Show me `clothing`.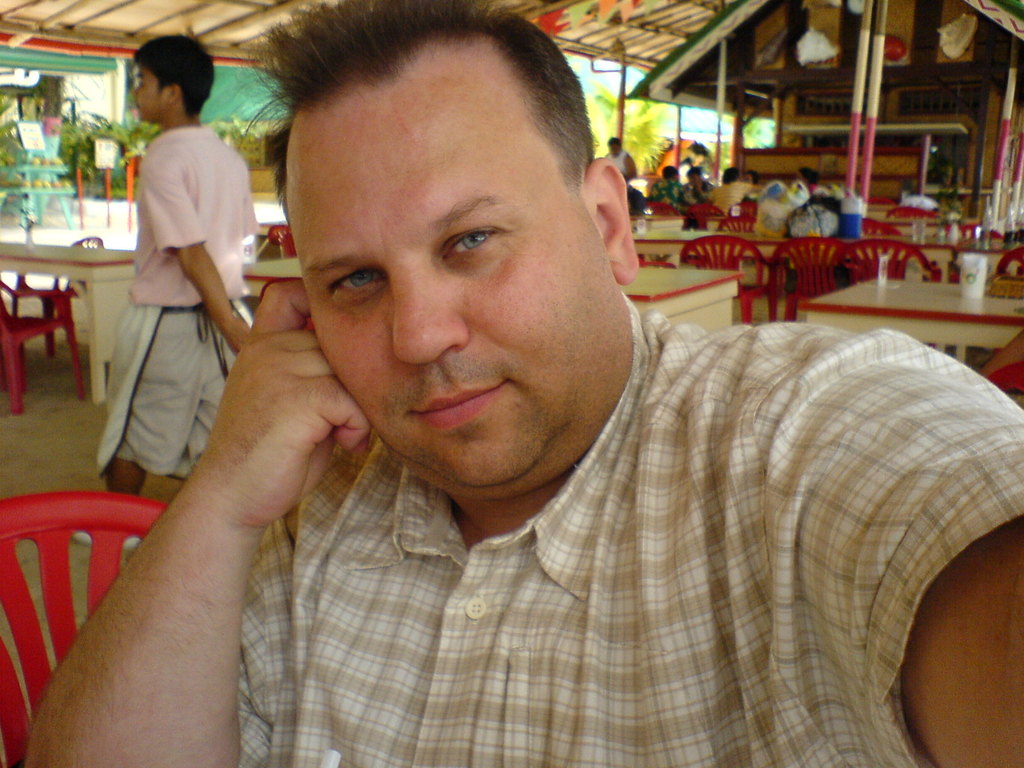
`clothing` is here: box(707, 179, 749, 220).
